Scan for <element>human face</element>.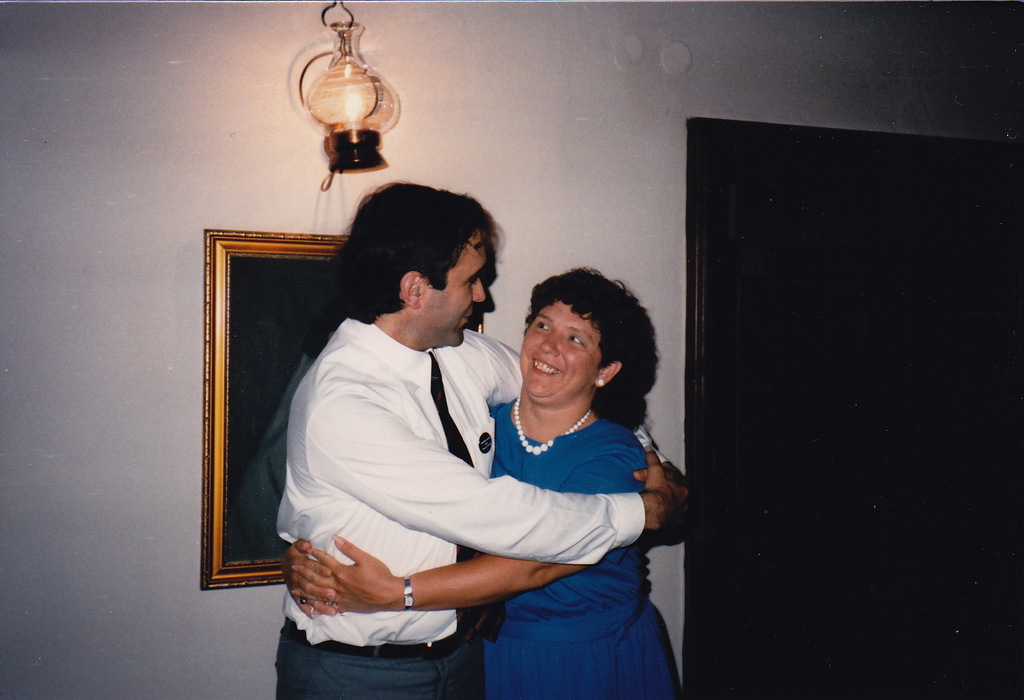
Scan result: pyautogui.locateOnScreen(418, 245, 485, 346).
